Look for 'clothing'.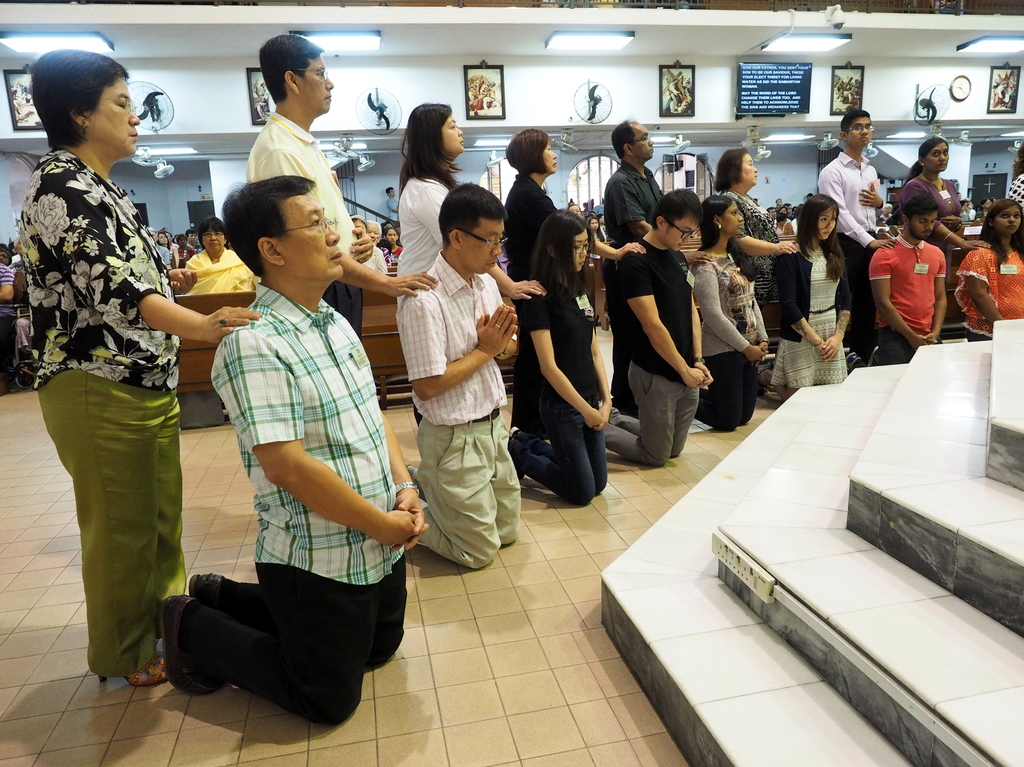
Found: rect(407, 252, 524, 565).
